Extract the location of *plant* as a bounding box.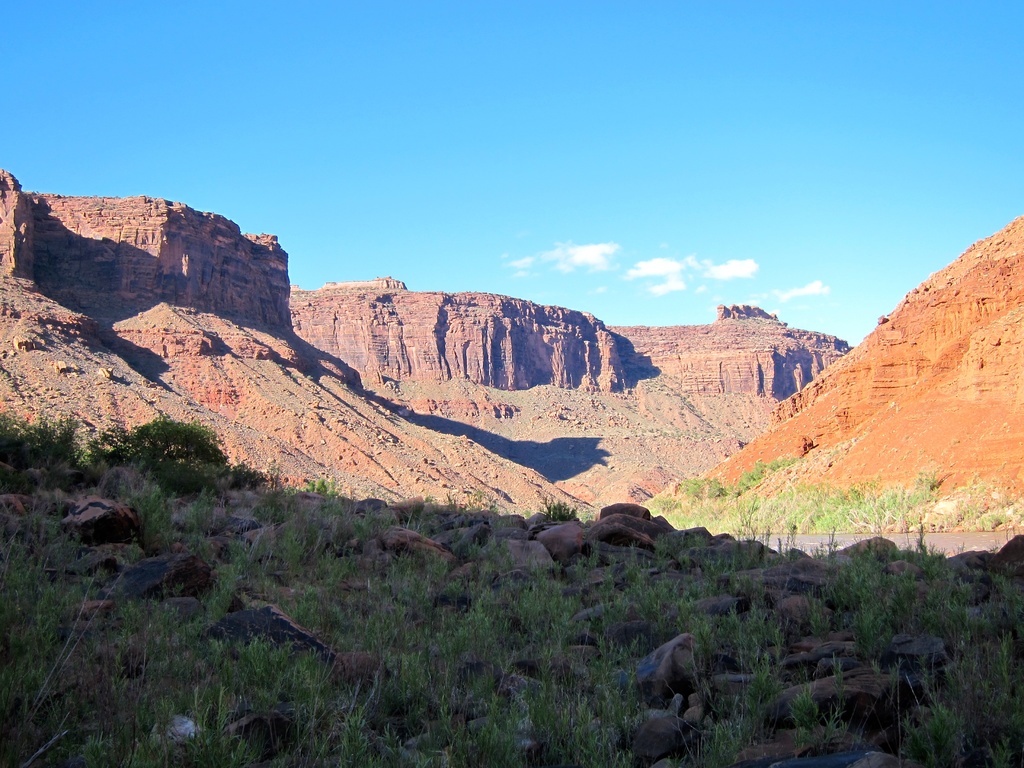
l=112, t=563, r=234, b=703.
